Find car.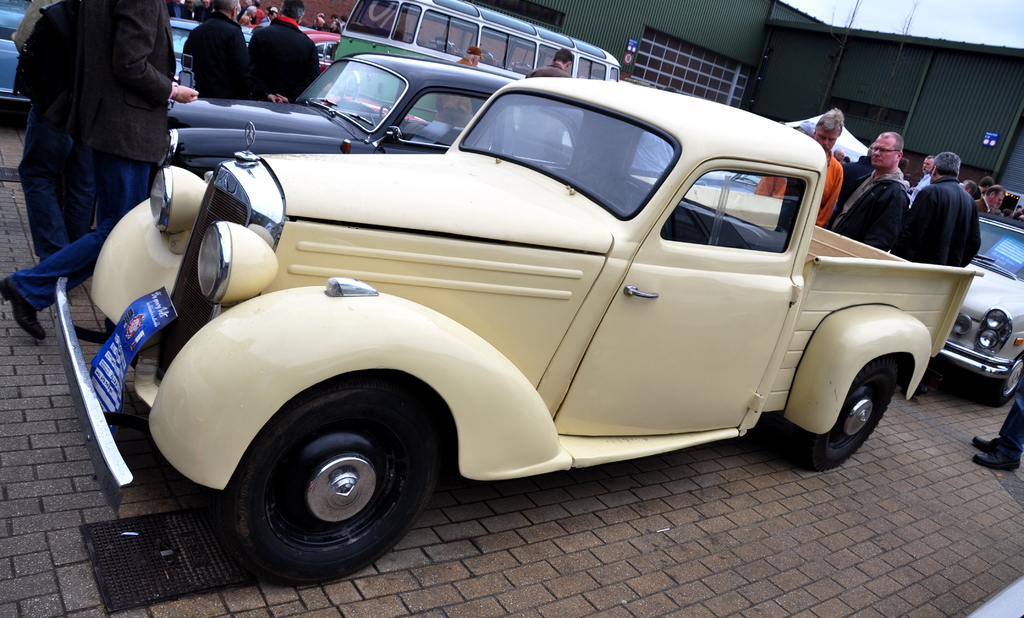
detection(0, 0, 29, 109).
